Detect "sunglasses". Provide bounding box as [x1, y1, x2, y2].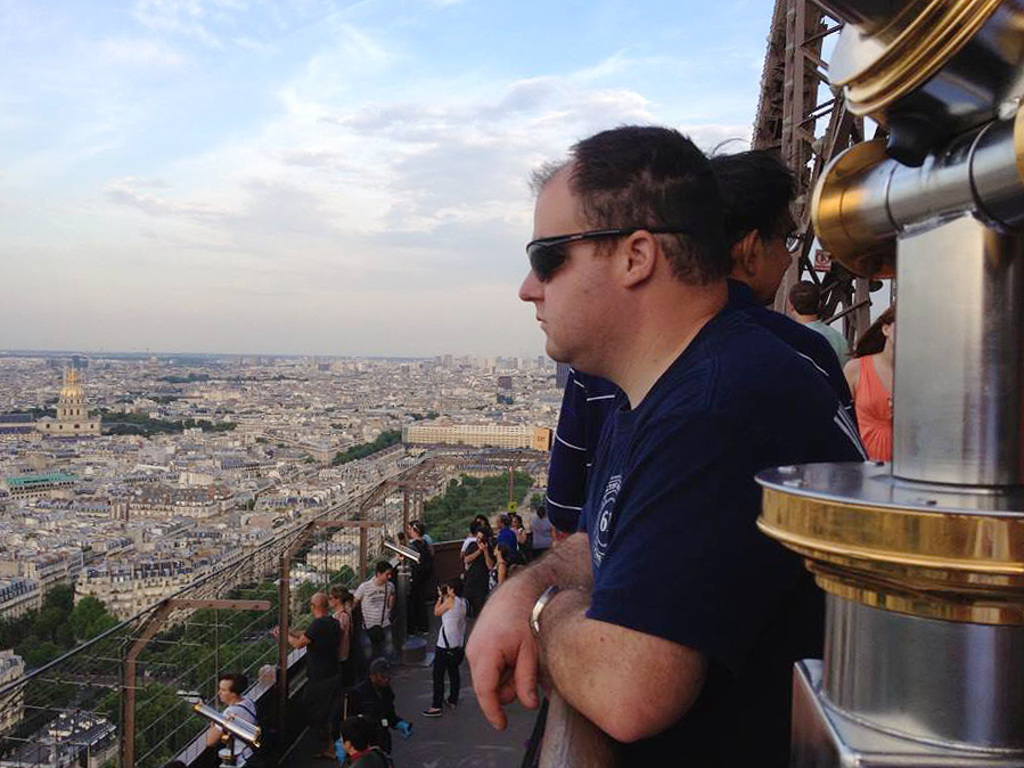
[523, 231, 677, 285].
